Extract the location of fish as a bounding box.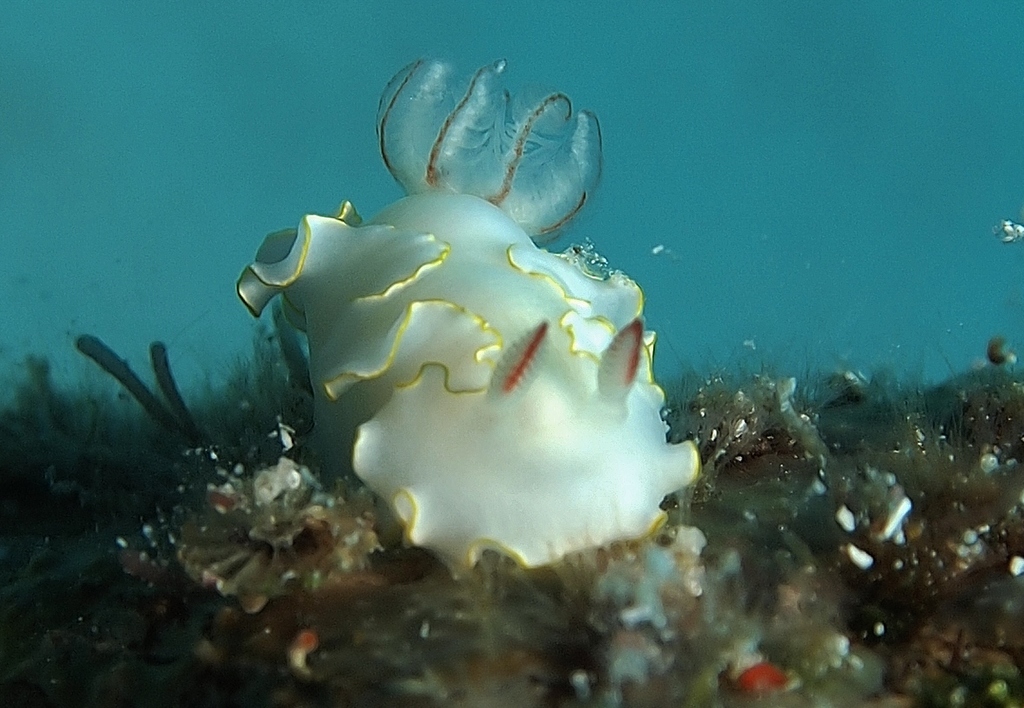
locate(251, 150, 711, 605).
